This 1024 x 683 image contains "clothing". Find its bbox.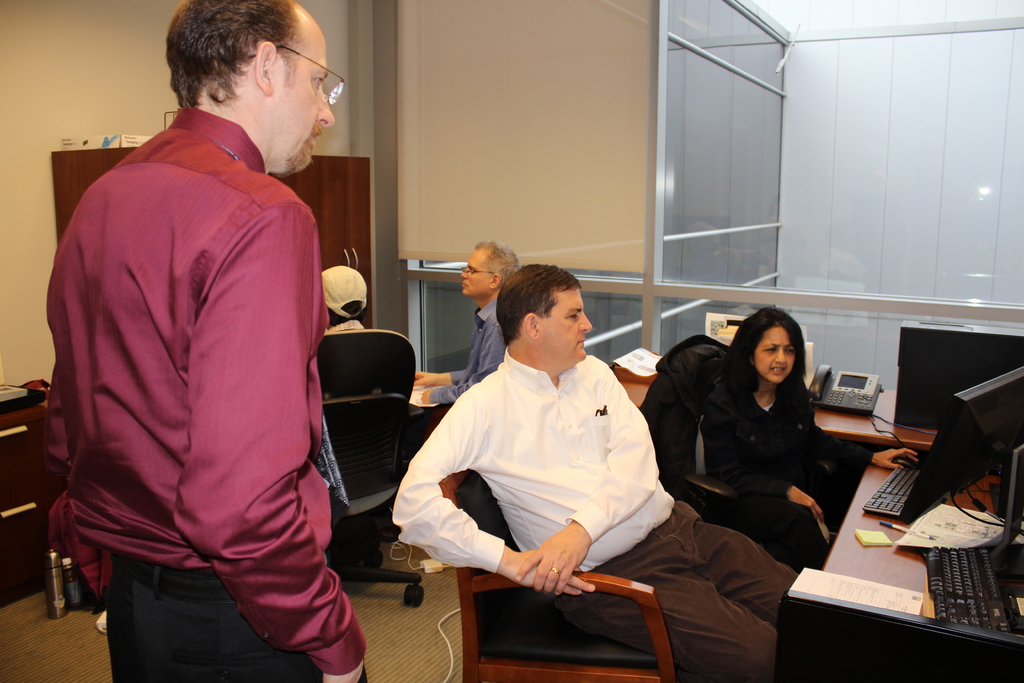
l=383, t=345, r=821, b=682.
